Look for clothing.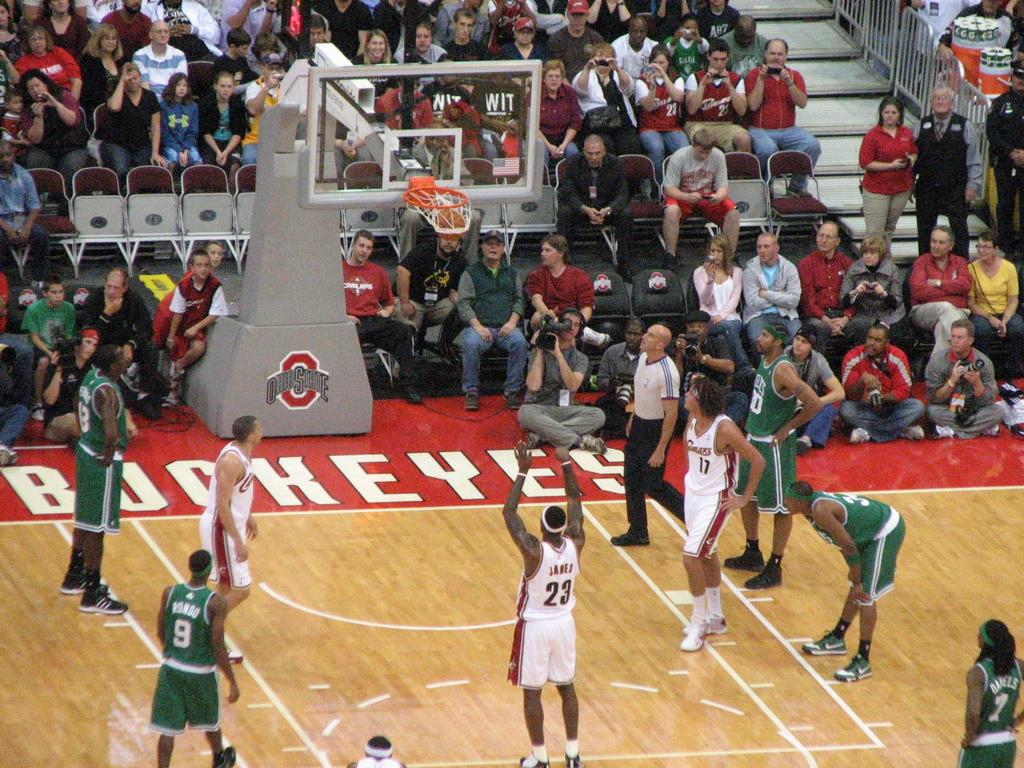
Found: l=22, t=88, r=87, b=186.
